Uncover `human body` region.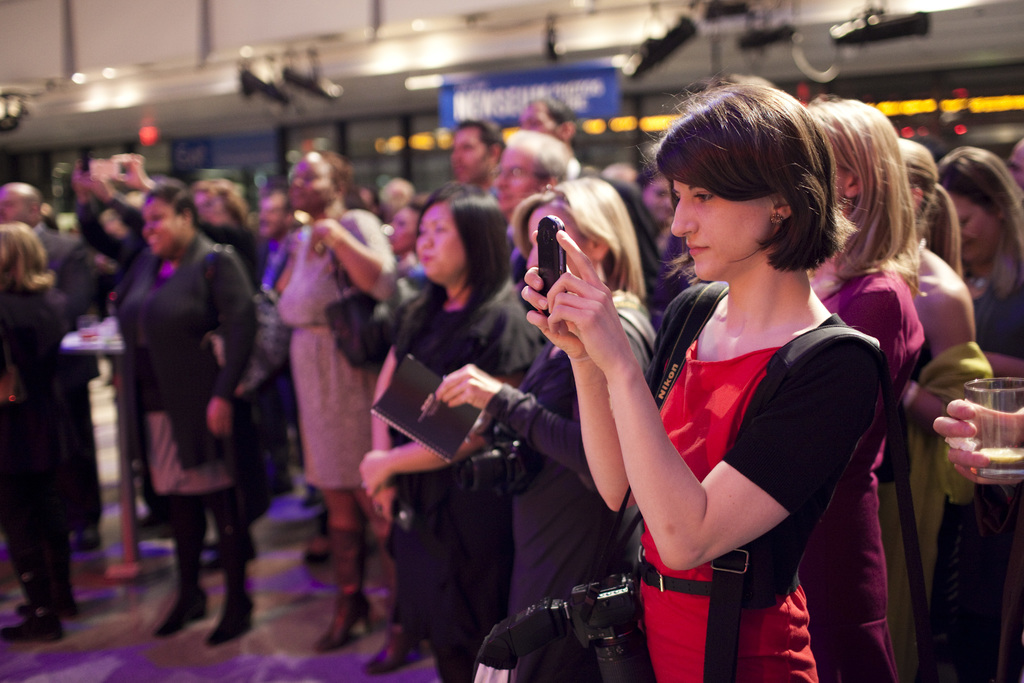
Uncovered: {"left": 26, "top": 219, "right": 97, "bottom": 546}.
